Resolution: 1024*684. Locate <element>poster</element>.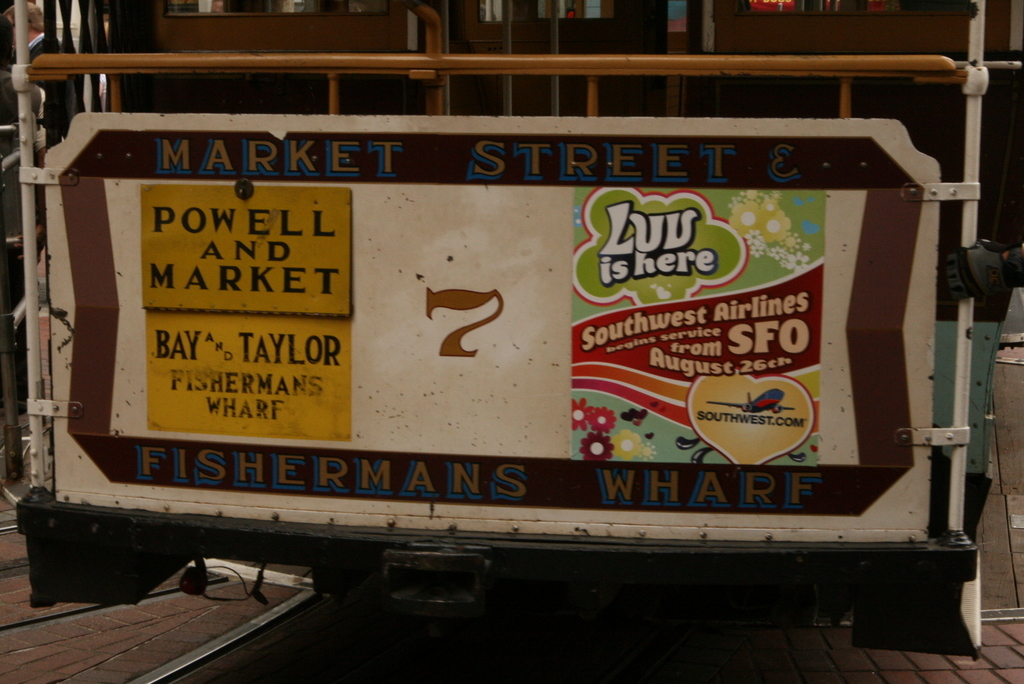
left=569, top=183, right=816, bottom=465.
